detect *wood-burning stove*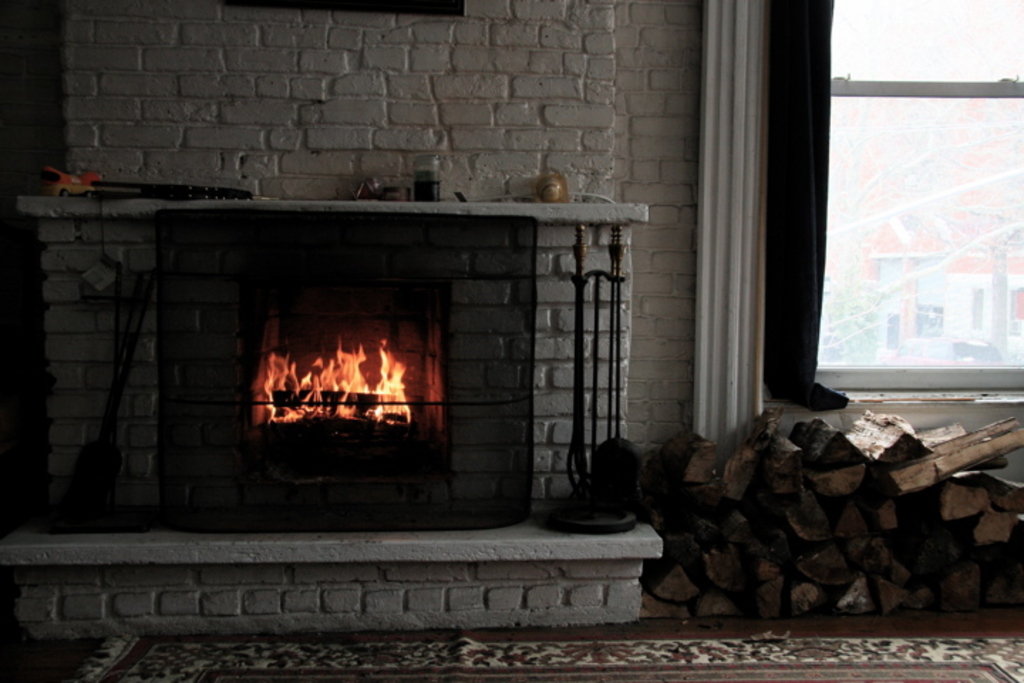
[x1=155, y1=212, x2=535, y2=534]
